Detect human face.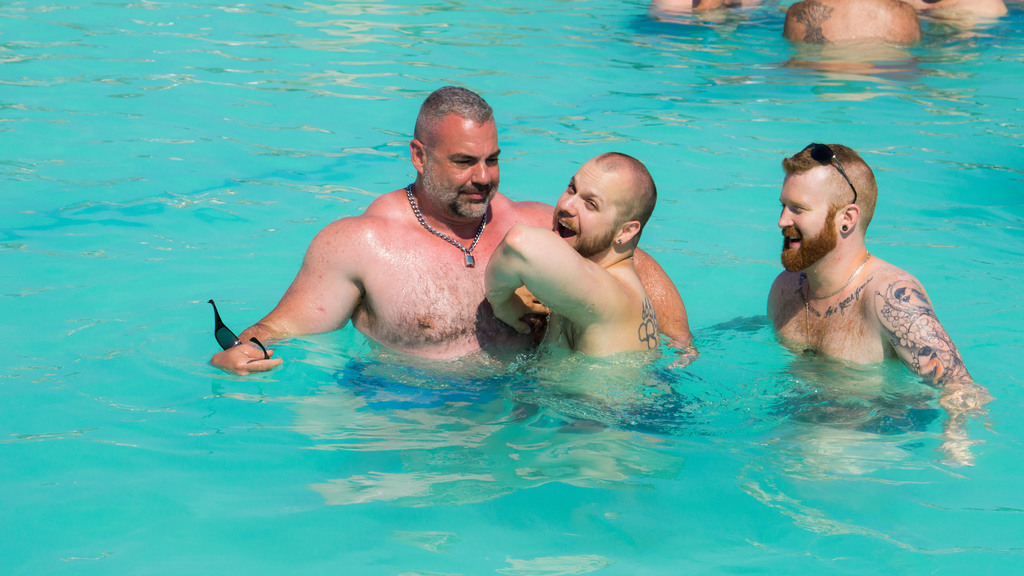
Detected at bbox(554, 159, 612, 256).
